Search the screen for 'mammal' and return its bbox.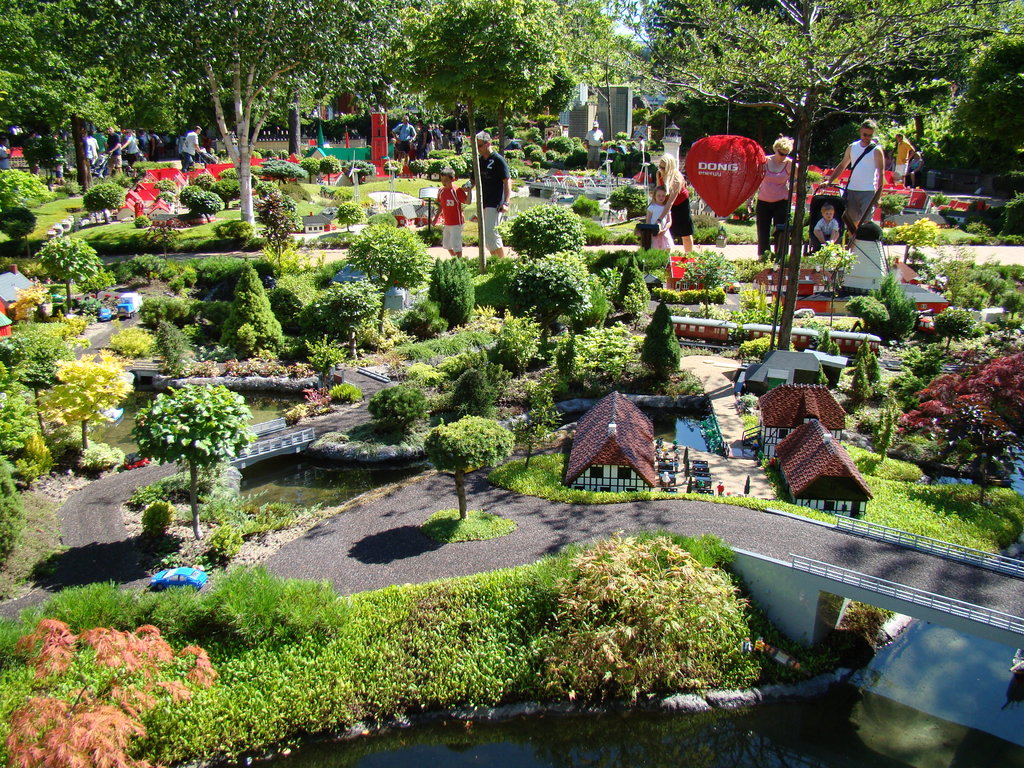
Found: locate(137, 129, 143, 150).
